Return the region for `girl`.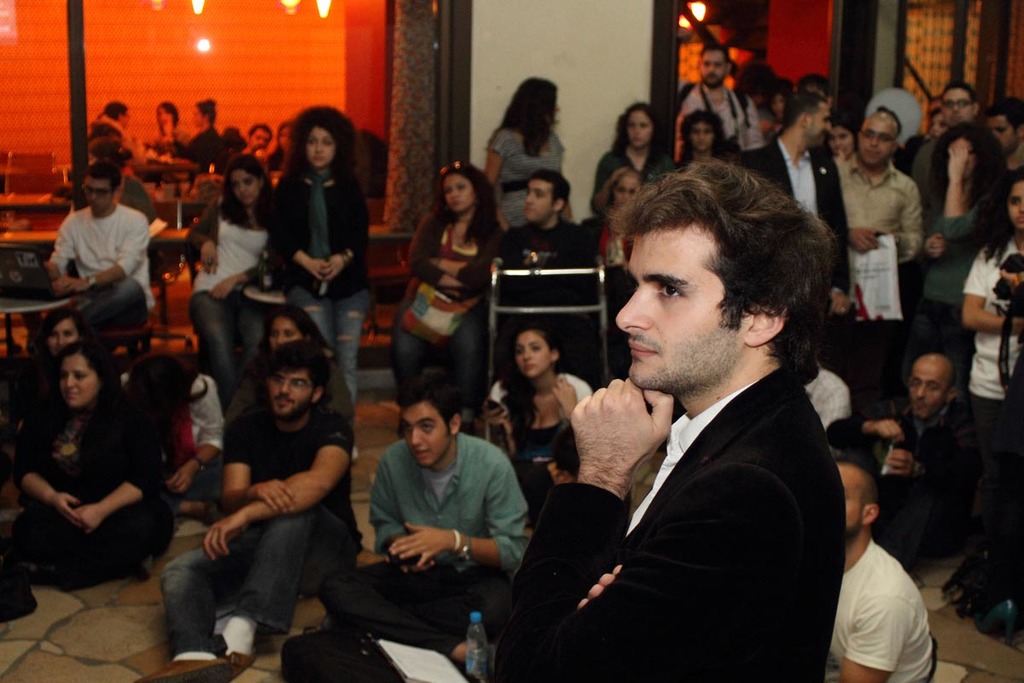
BBox(390, 165, 511, 429).
